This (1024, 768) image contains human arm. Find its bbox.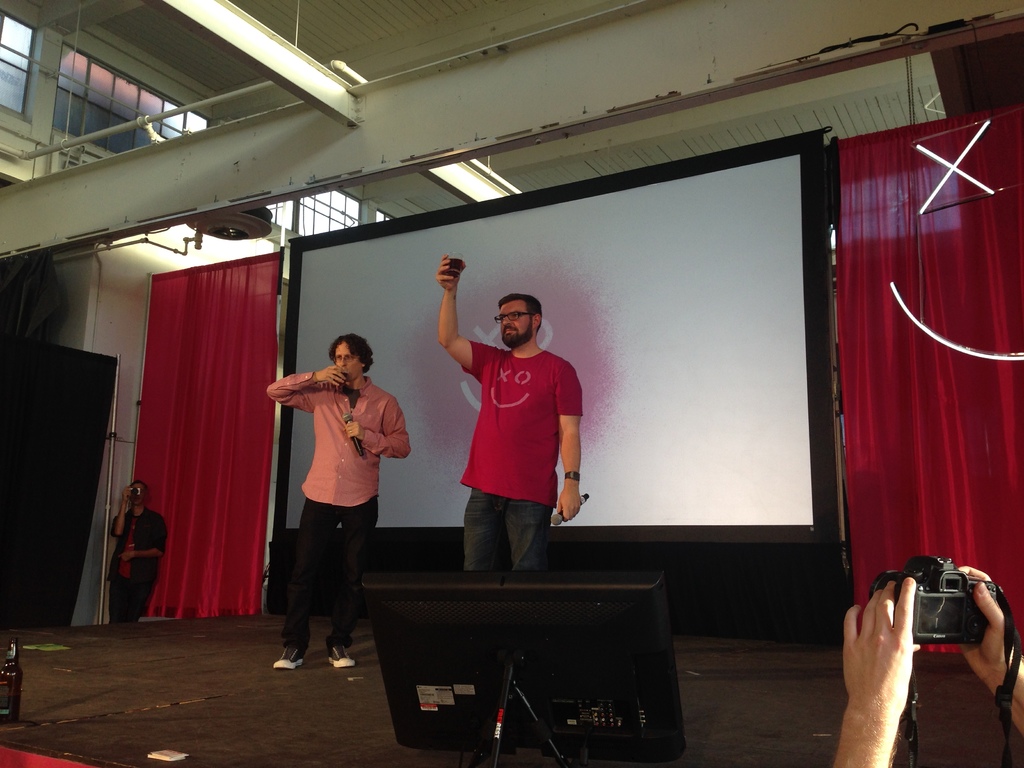
l=112, t=484, r=131, b=537.
